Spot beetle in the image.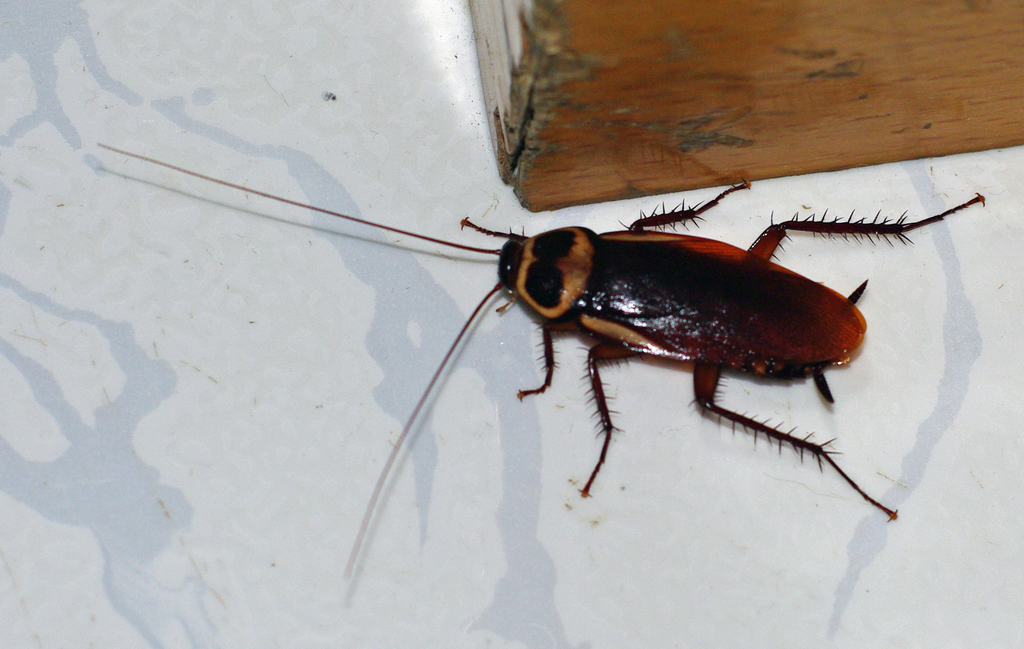
beetle found at 86/143/975/569.
